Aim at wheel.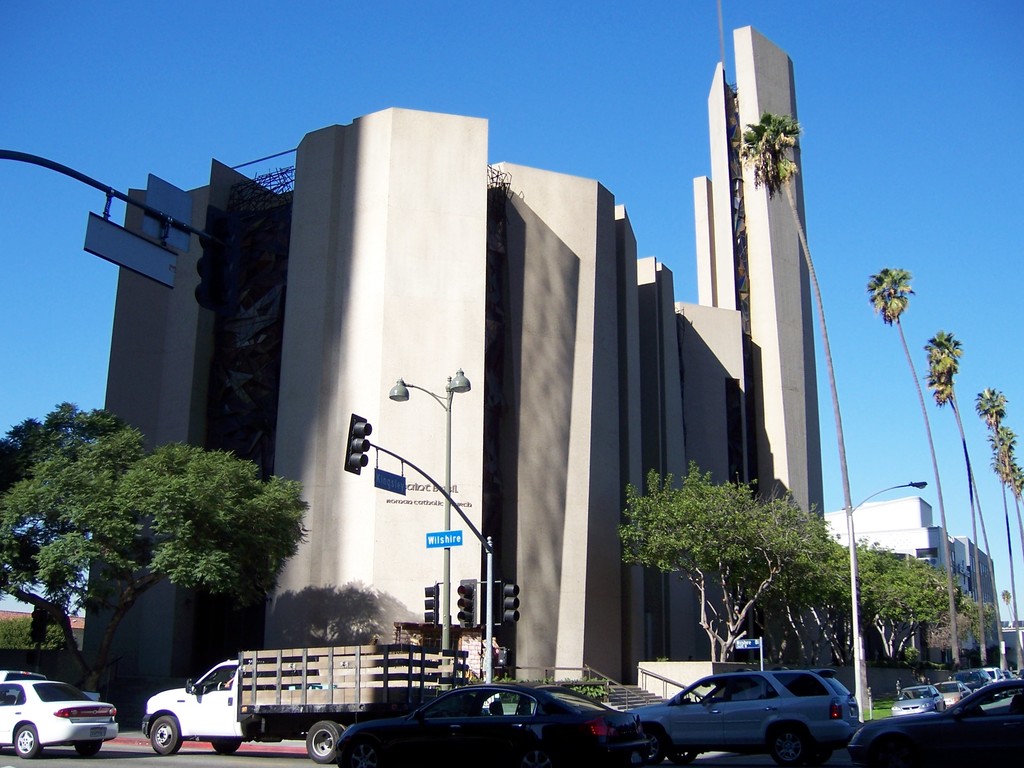
Aimed at [x1=646, y1=728, x2=664, y2=766].
